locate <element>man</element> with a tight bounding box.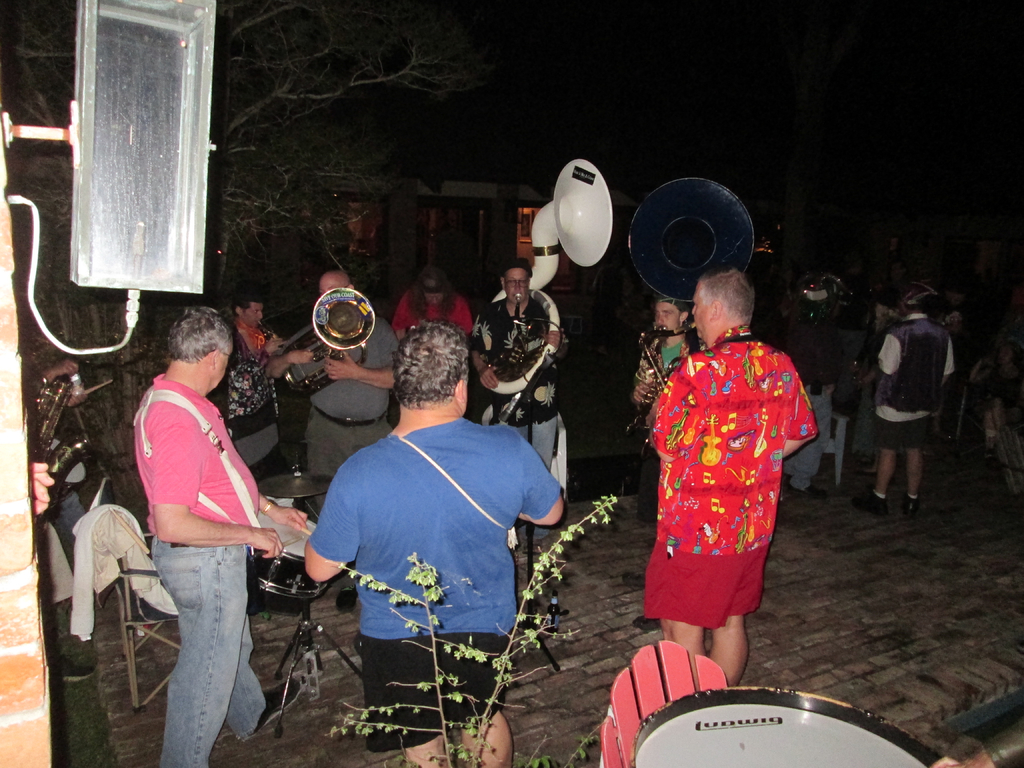
bbox=[124, 291, 310, 767].
